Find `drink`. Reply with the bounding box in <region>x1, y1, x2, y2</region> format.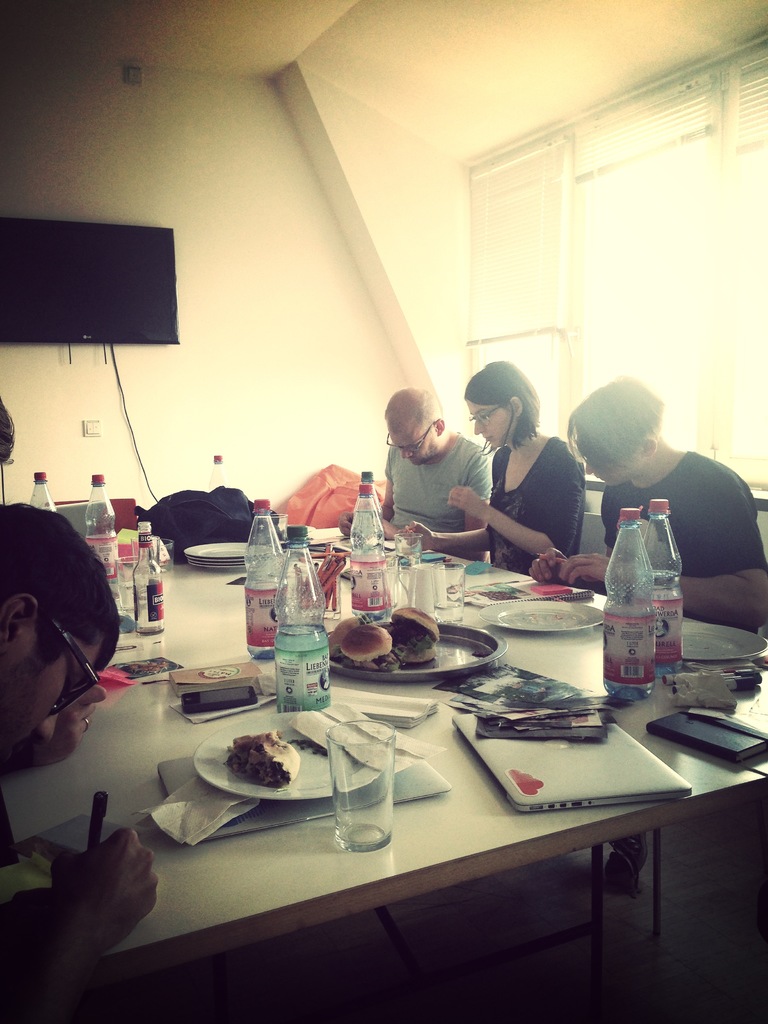
<region>435, 602, 465, 620</region>.
